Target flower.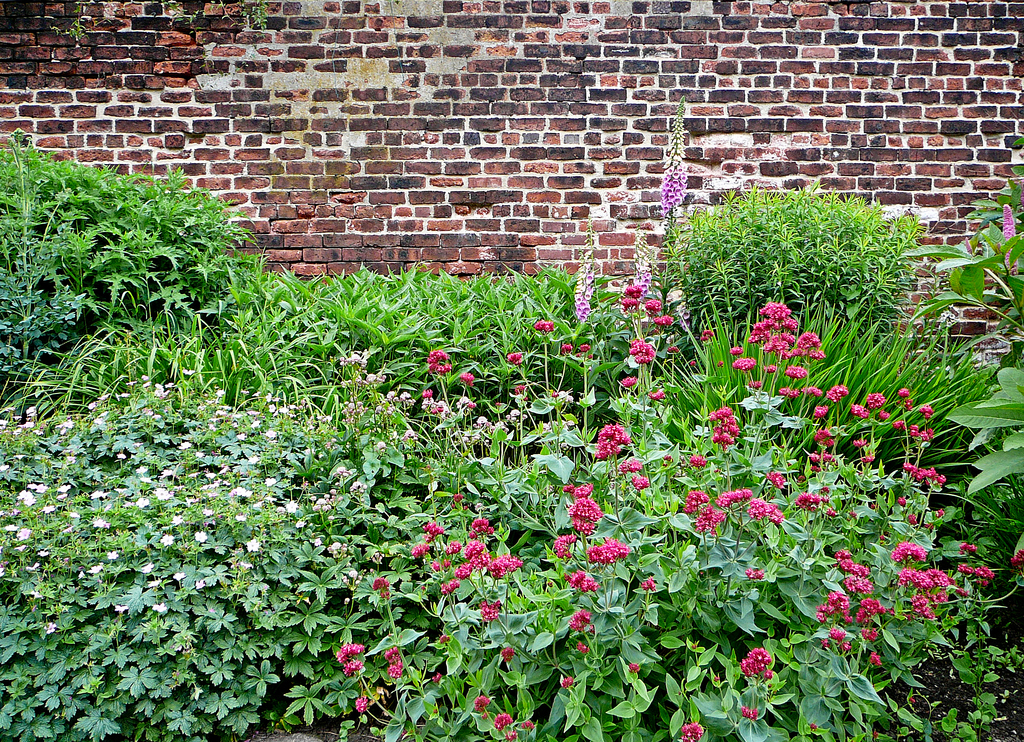
Target region: bbox(767, 468, 783, 490).
